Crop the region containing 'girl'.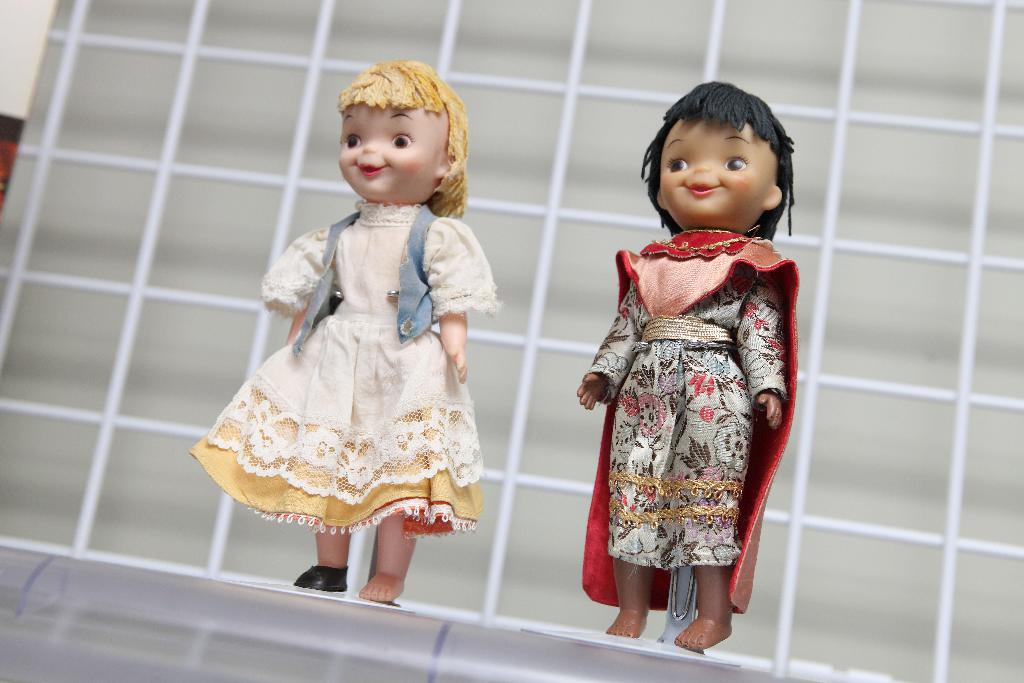
Crop region: [188, 60, 499, 600].
